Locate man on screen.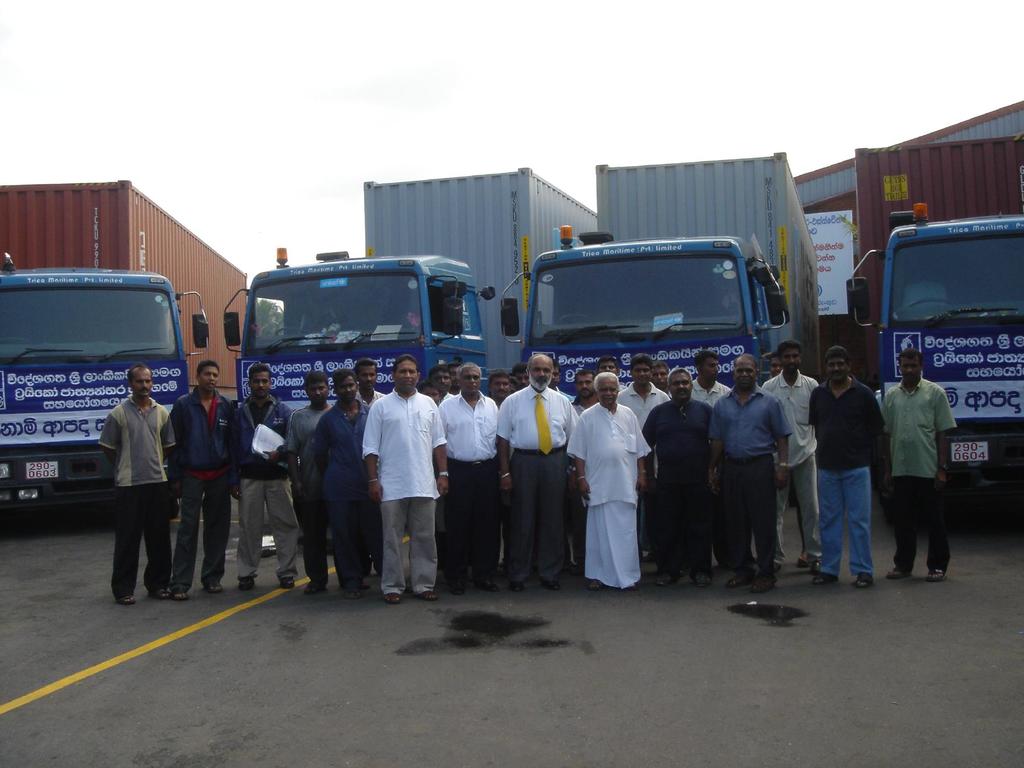
On screen at locate(634, 357, 713, 590).
